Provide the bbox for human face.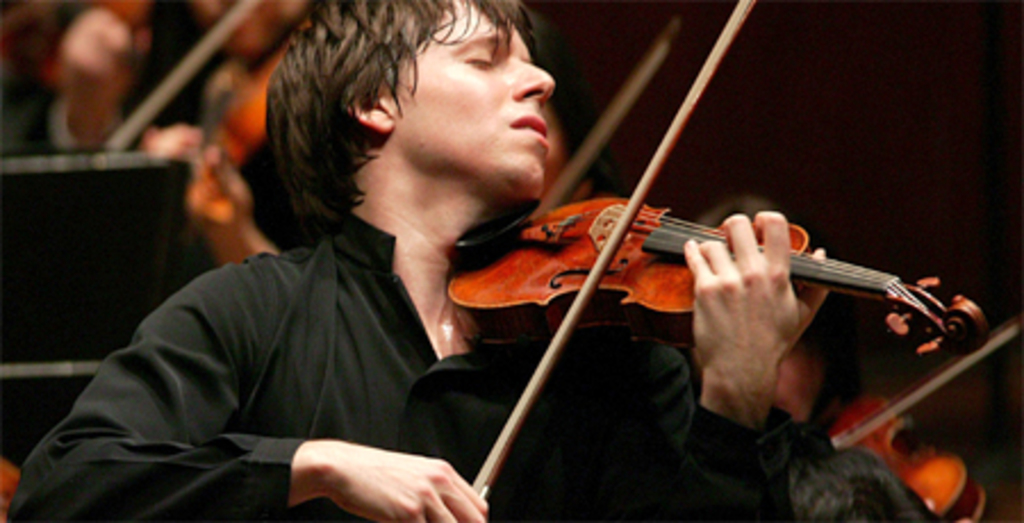
394, 0, 558, 196.
